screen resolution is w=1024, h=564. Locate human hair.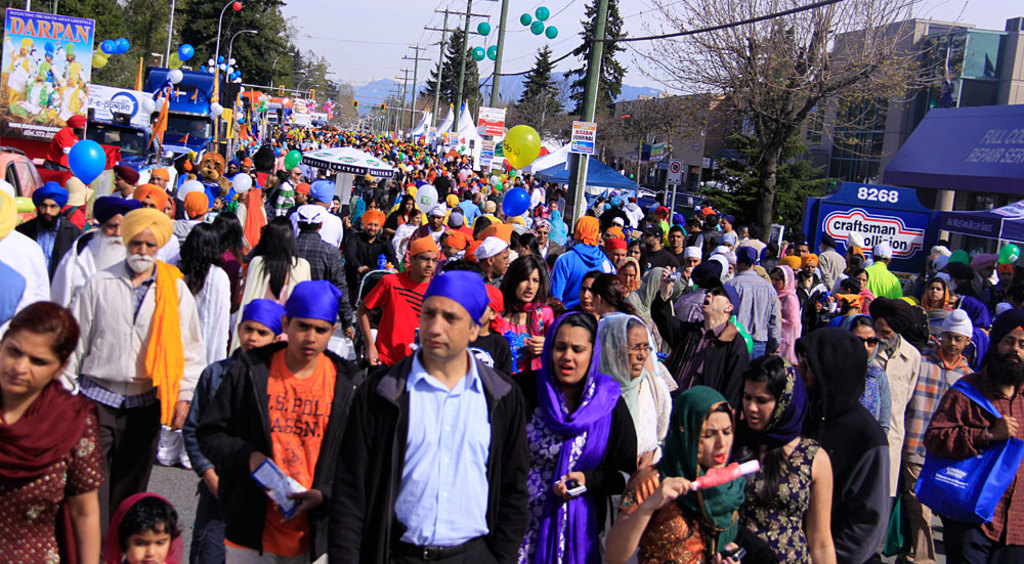
(left=717, top=404, right=732, bottom=427).
